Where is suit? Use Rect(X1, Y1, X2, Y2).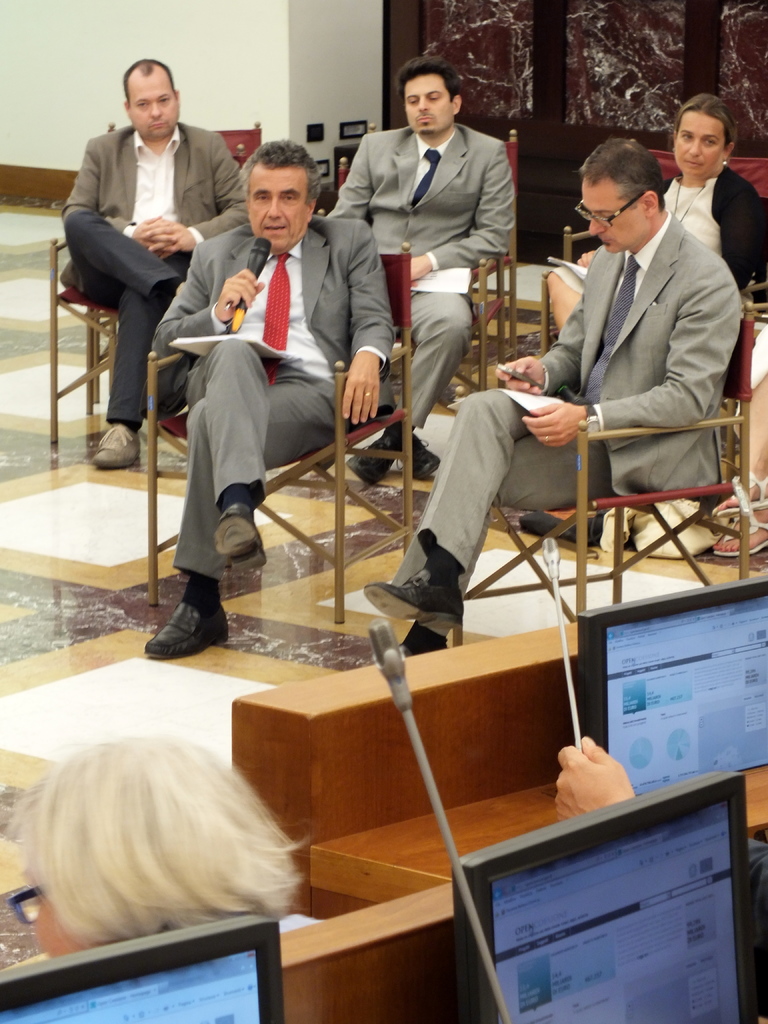
Rect(399, 205, 730, 639).
